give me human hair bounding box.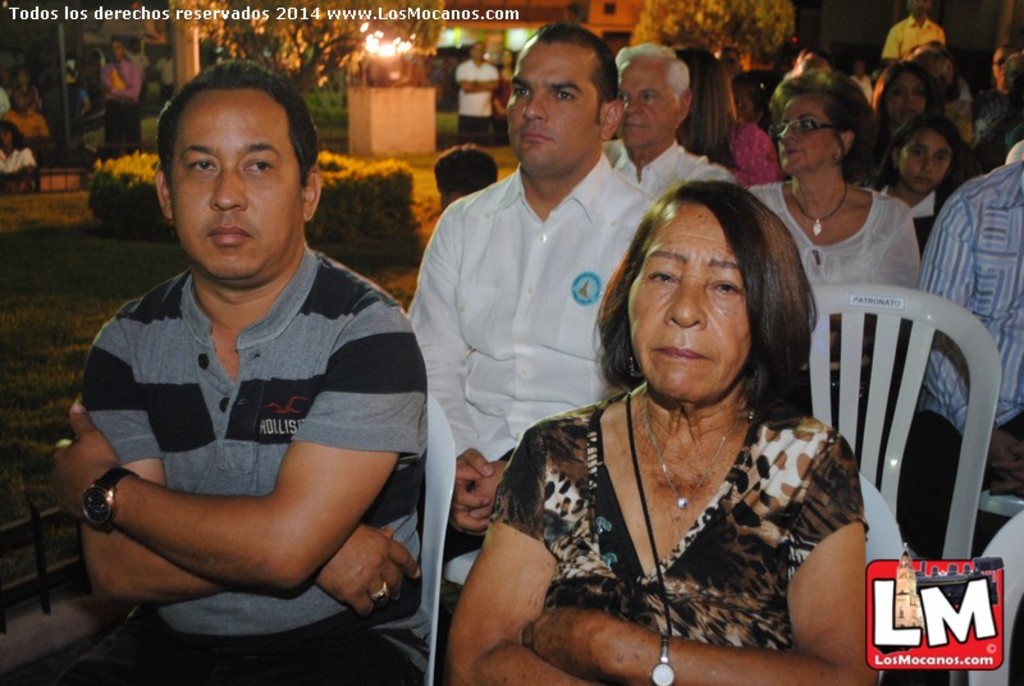
<region>768, 65, 881, 183</region>.
